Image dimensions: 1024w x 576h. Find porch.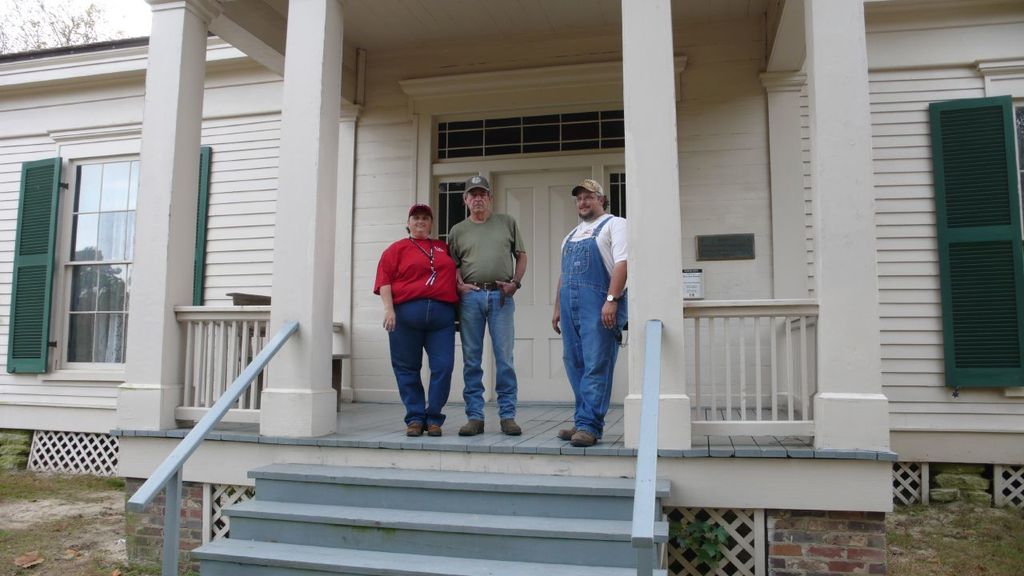
left=171, top=294, right=821, bottom=450.
